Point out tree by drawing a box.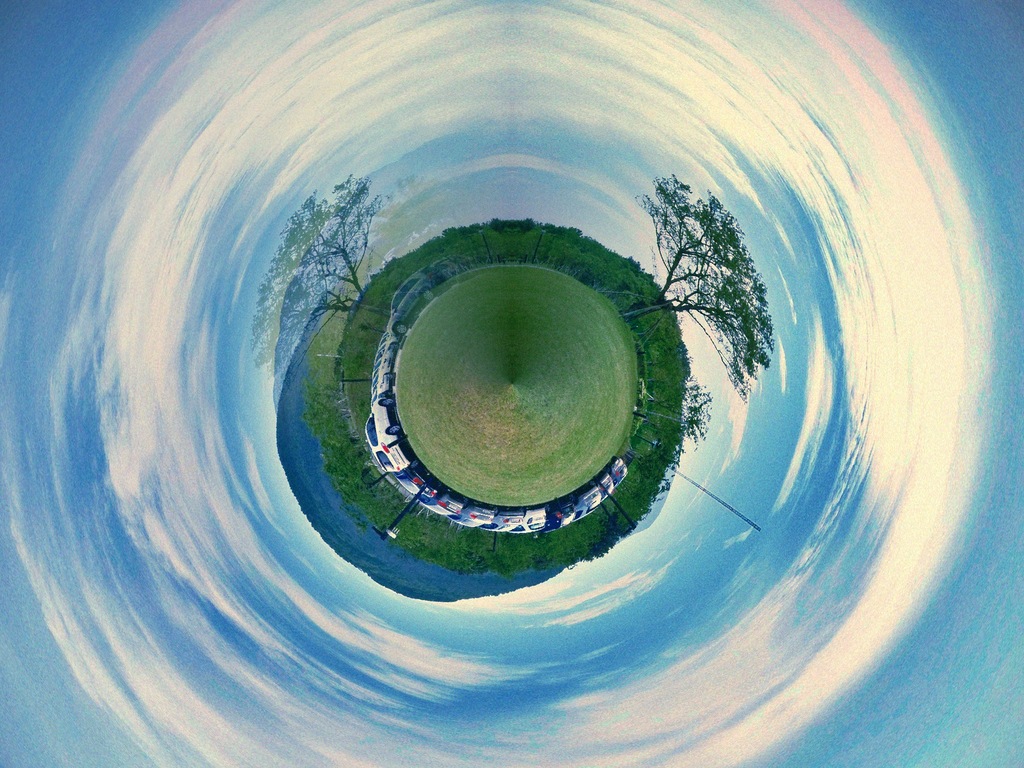
<region>248, 177, 382, 340</region>.
